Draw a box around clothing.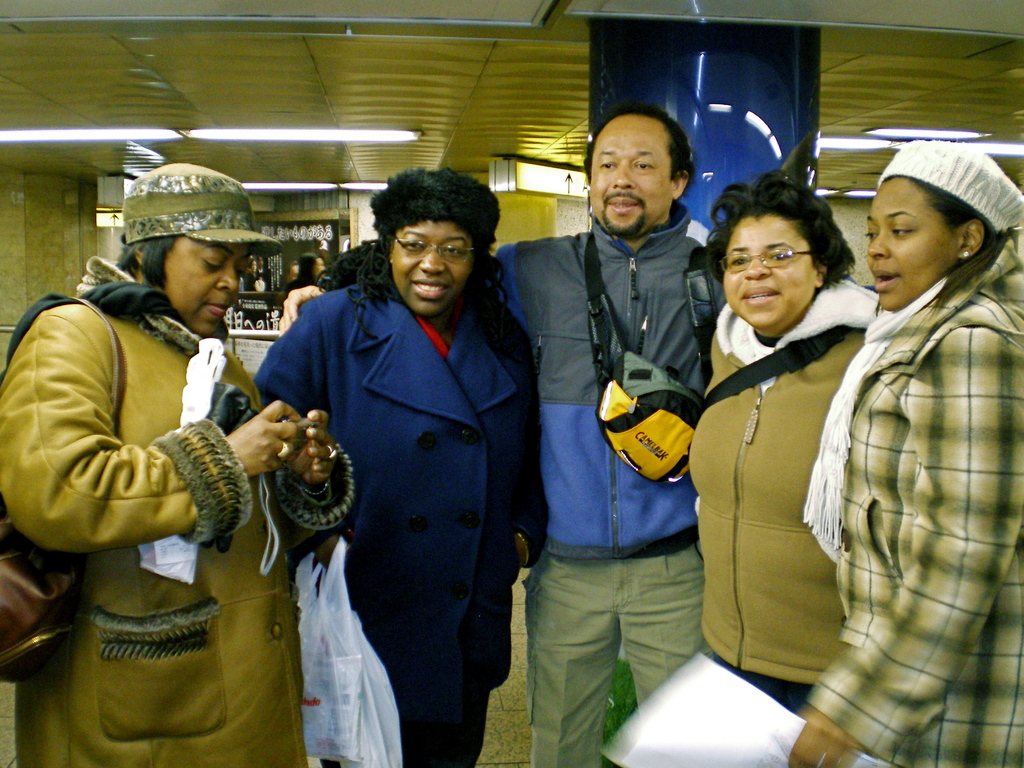
detection(681, 276, 846, 667).
